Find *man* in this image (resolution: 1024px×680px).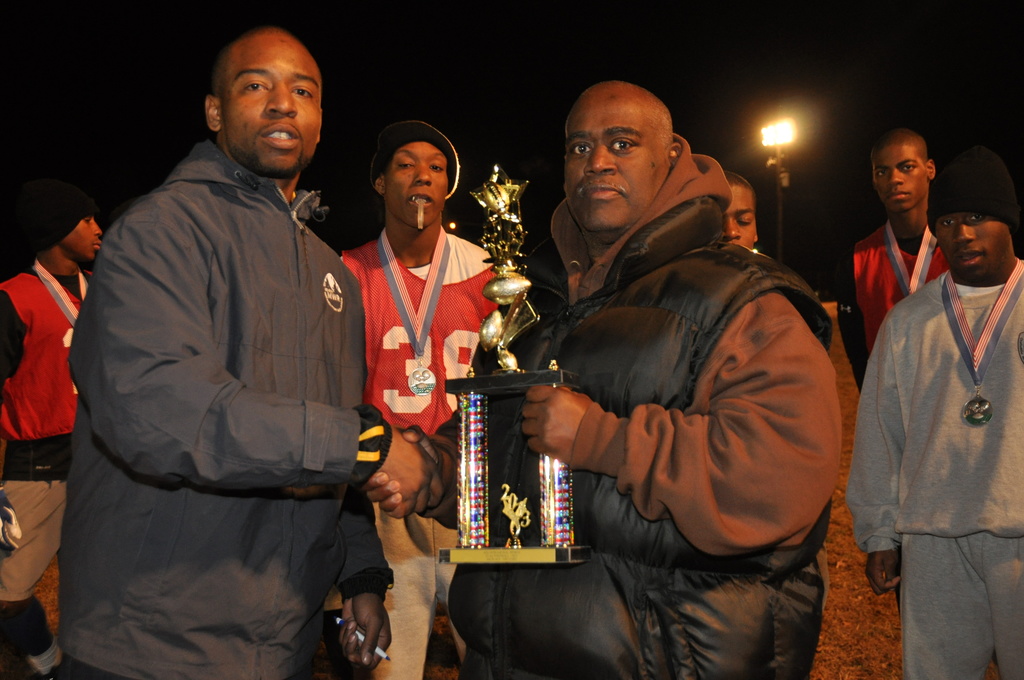
bbox=(848, 149, 1023, 679).
